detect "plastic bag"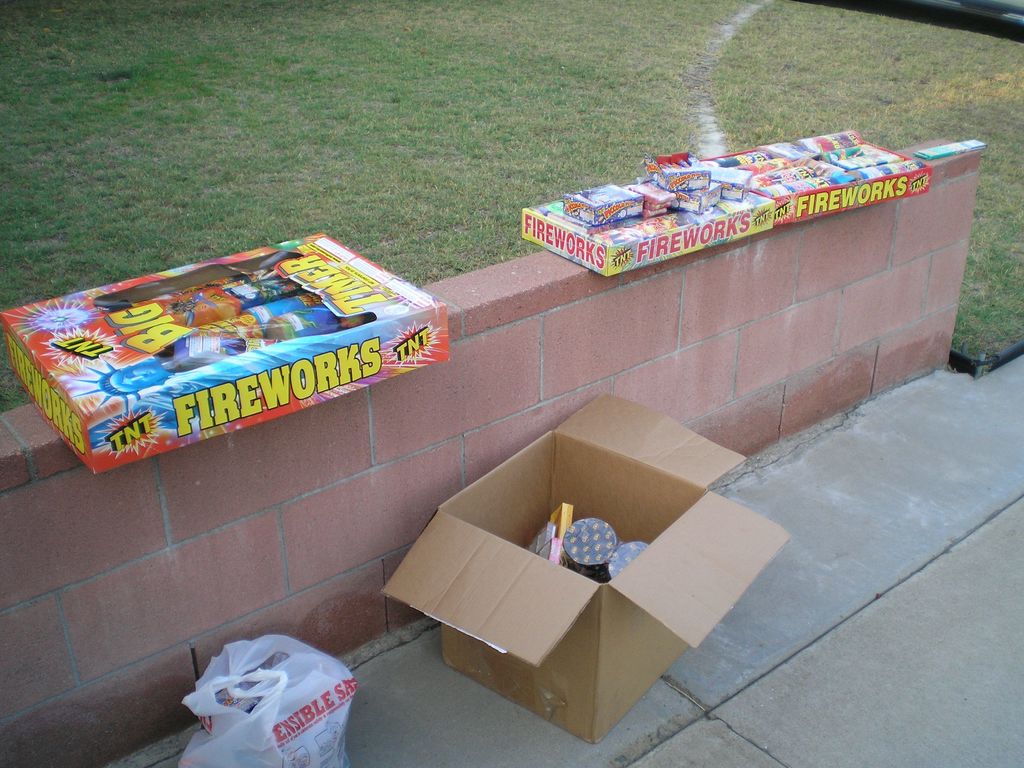
{"left": 177, "top": 634, "right": 357, "bottom": 765}
